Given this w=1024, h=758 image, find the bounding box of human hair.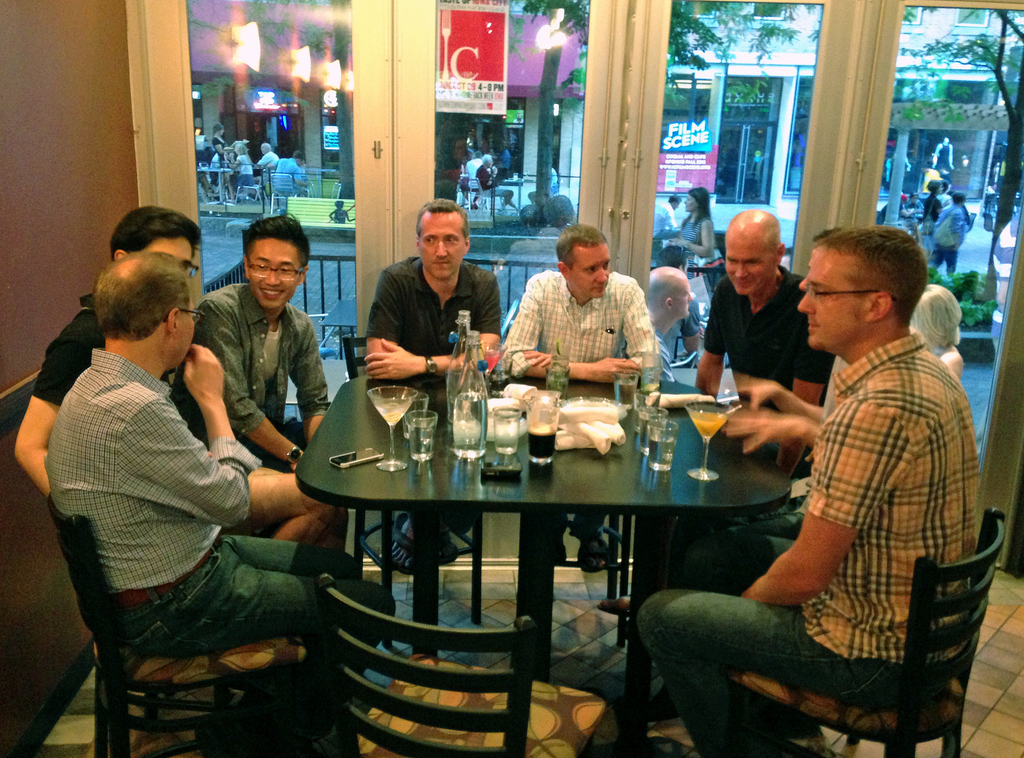
pyautogui.locateOnScreen(235, 141, 252, 168).
